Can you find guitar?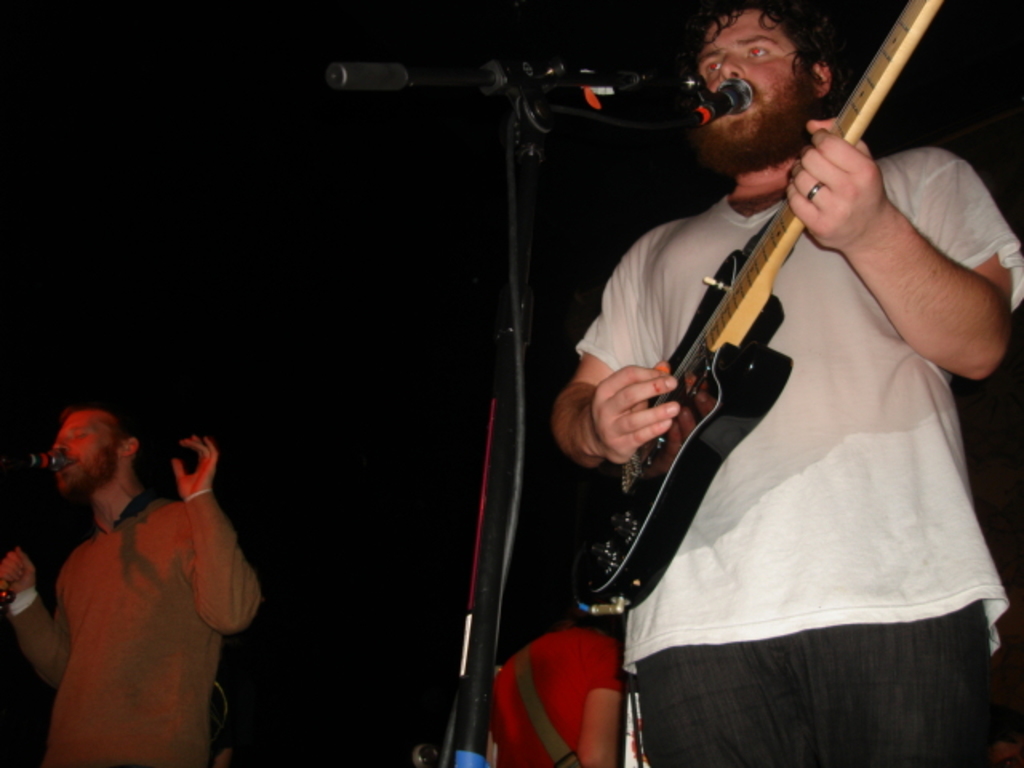
Yes, bounding box: (left=562, top=0, right=955, bottom=626).
